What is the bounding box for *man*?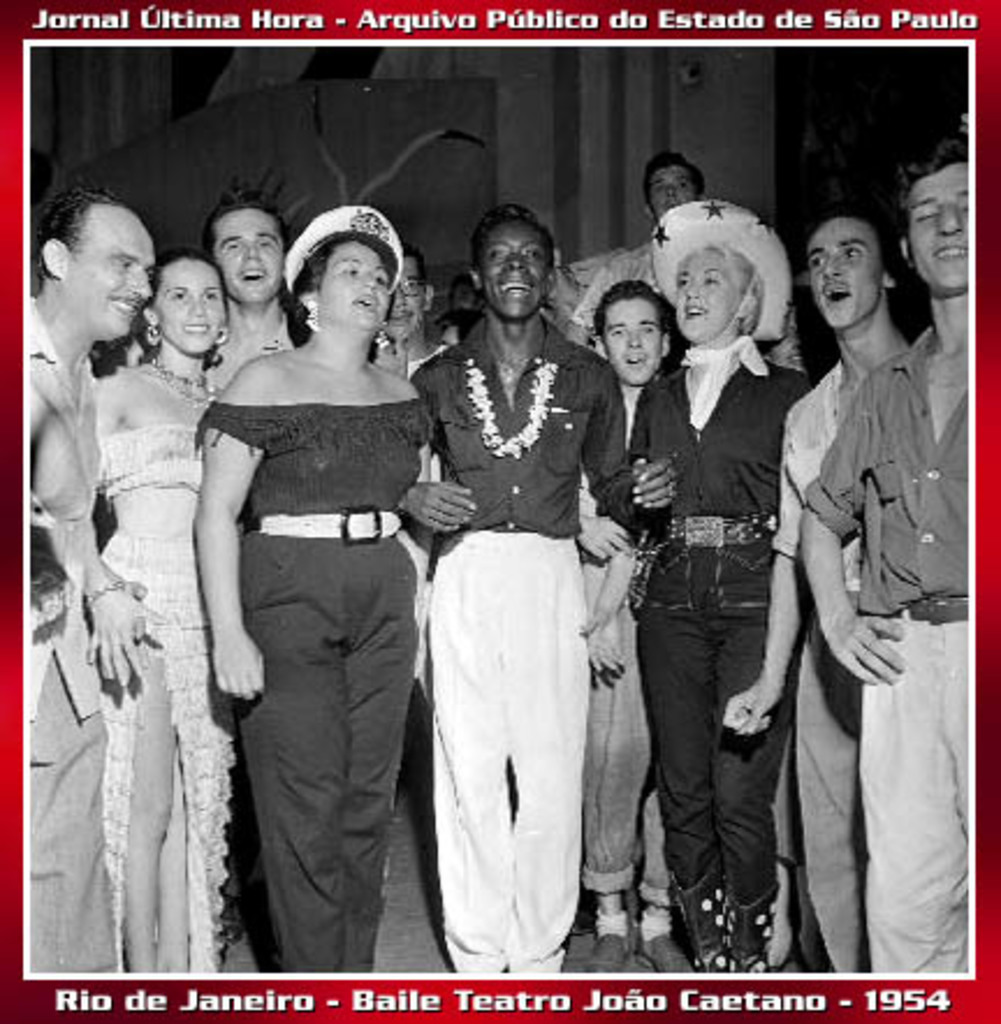
561:139:702:341.
